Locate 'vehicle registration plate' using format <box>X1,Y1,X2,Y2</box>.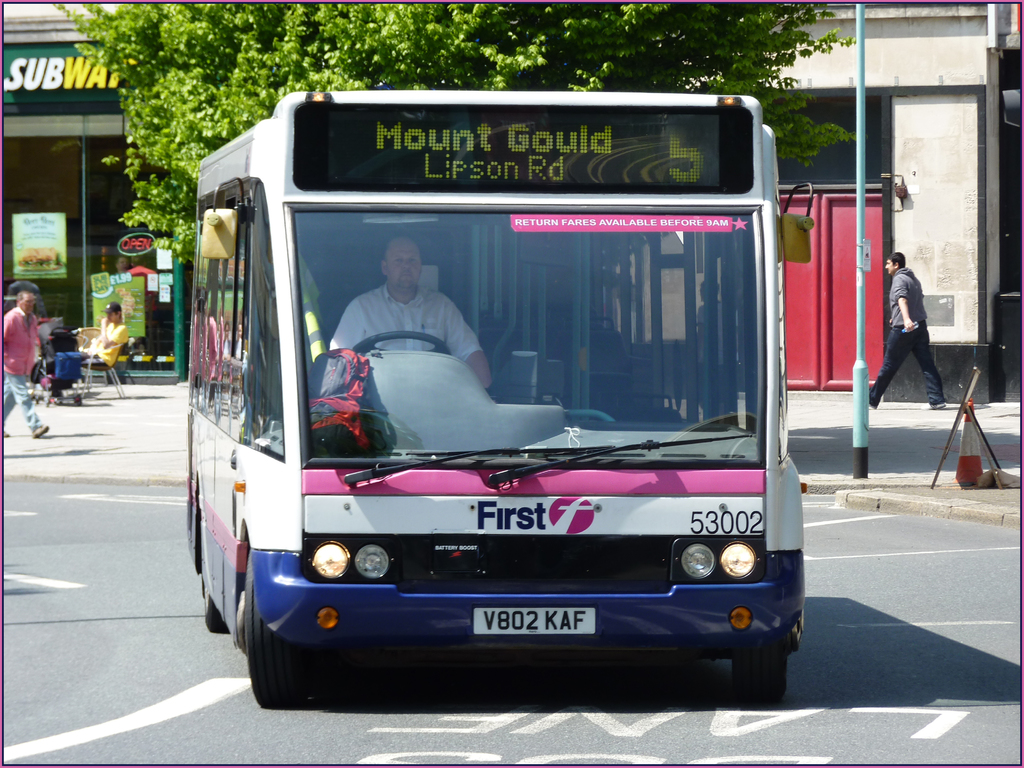
<box>472,607,594,632</box>.
